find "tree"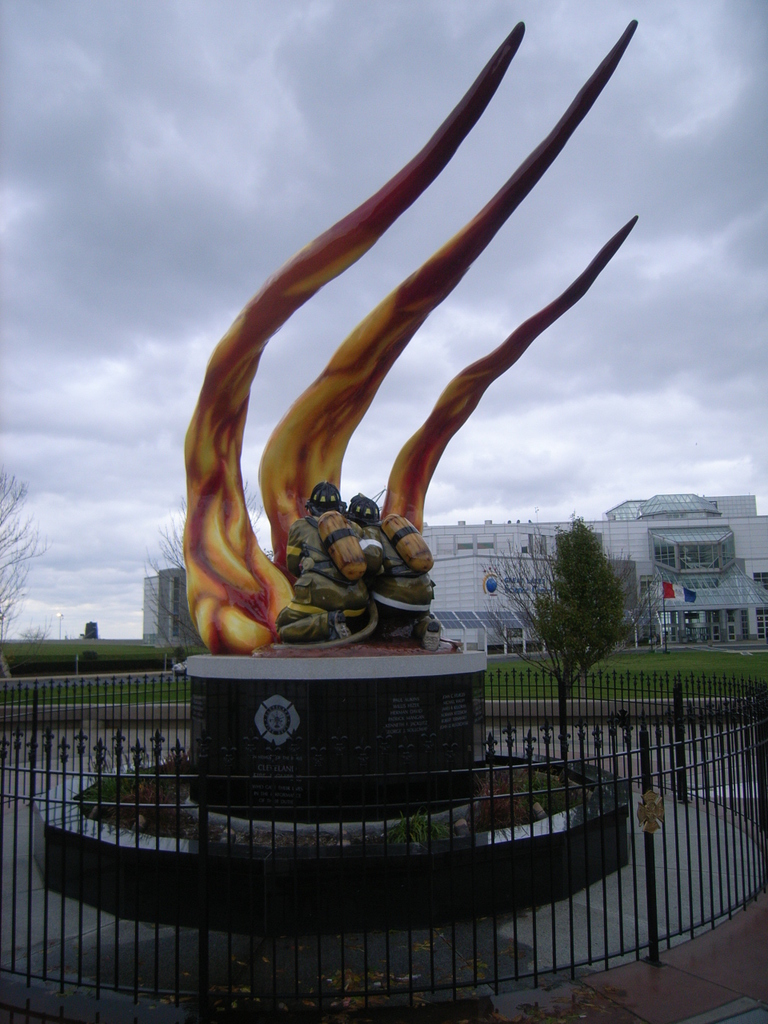
[x1=524, y1=506, x2=661, y2=695]
